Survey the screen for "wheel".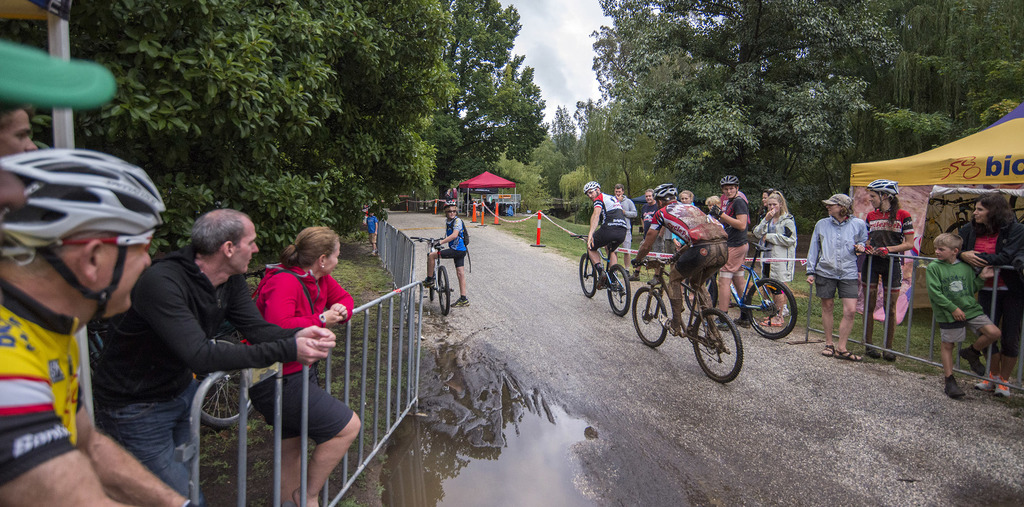
Survey found: (x1=436, y1=269, x2=455, y2=320).
